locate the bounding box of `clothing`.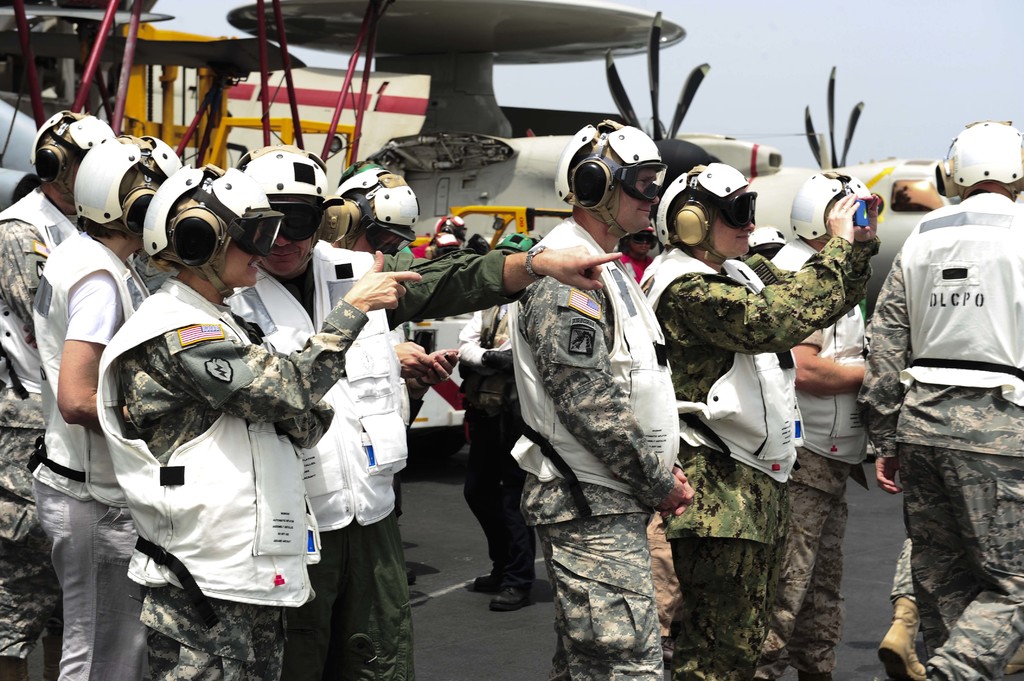
Bounding box: Rect(751, 239, 867, 680).
